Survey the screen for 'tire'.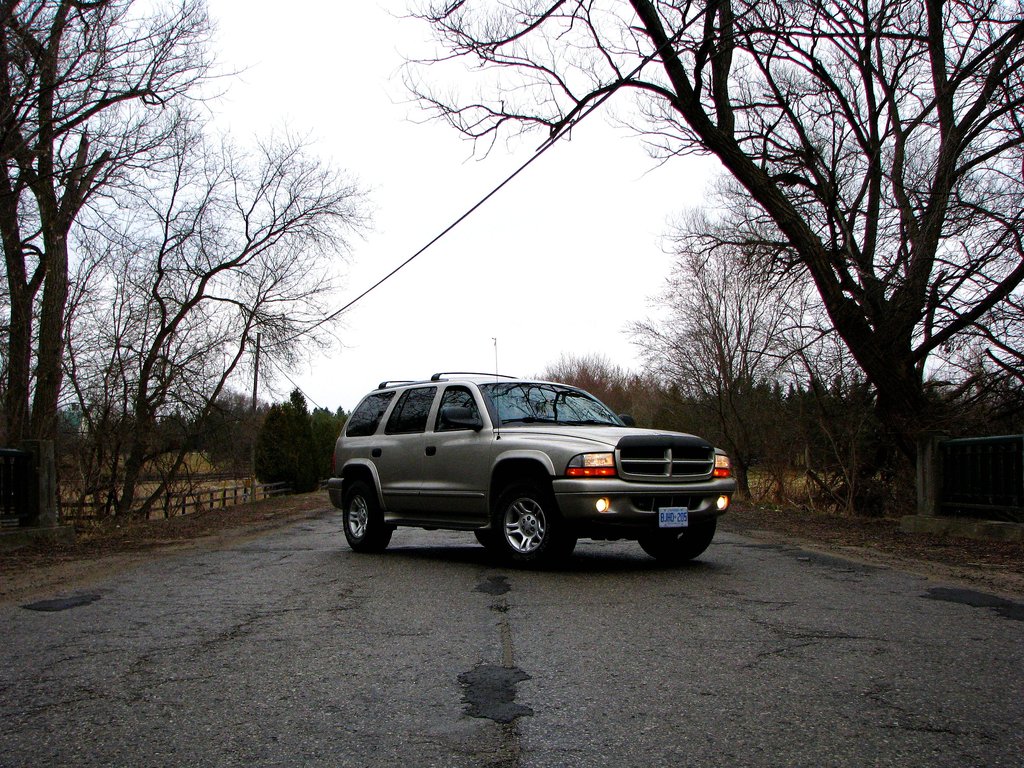
Survey found: pyautogui.locateOnScreen(341, 482, 392, 553).
